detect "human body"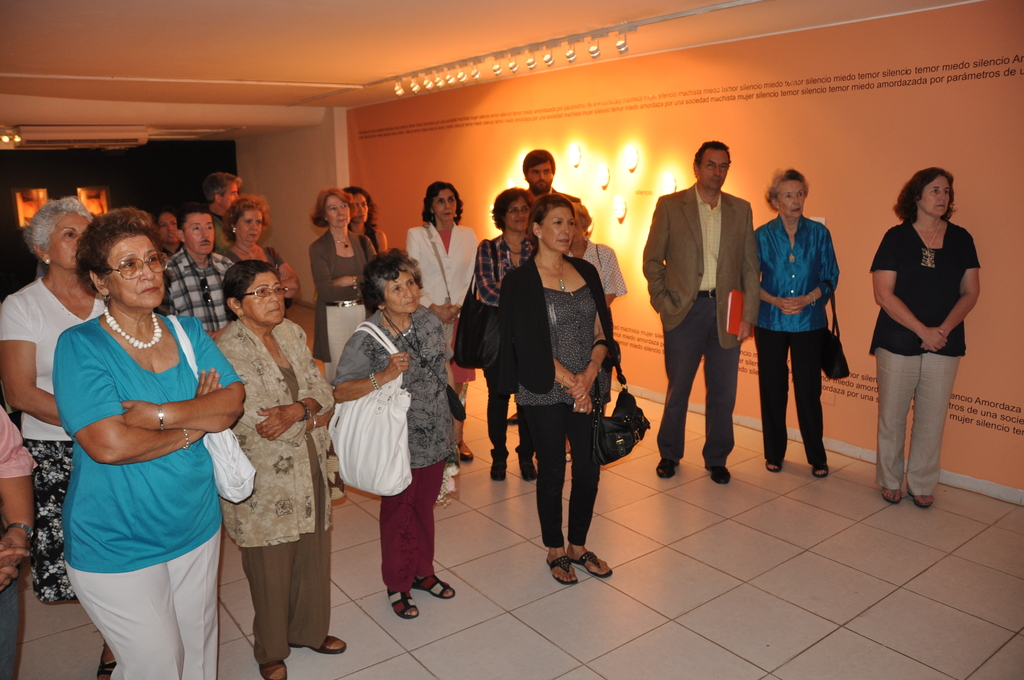
x1=883, y1=204, x2=982, y2=486
